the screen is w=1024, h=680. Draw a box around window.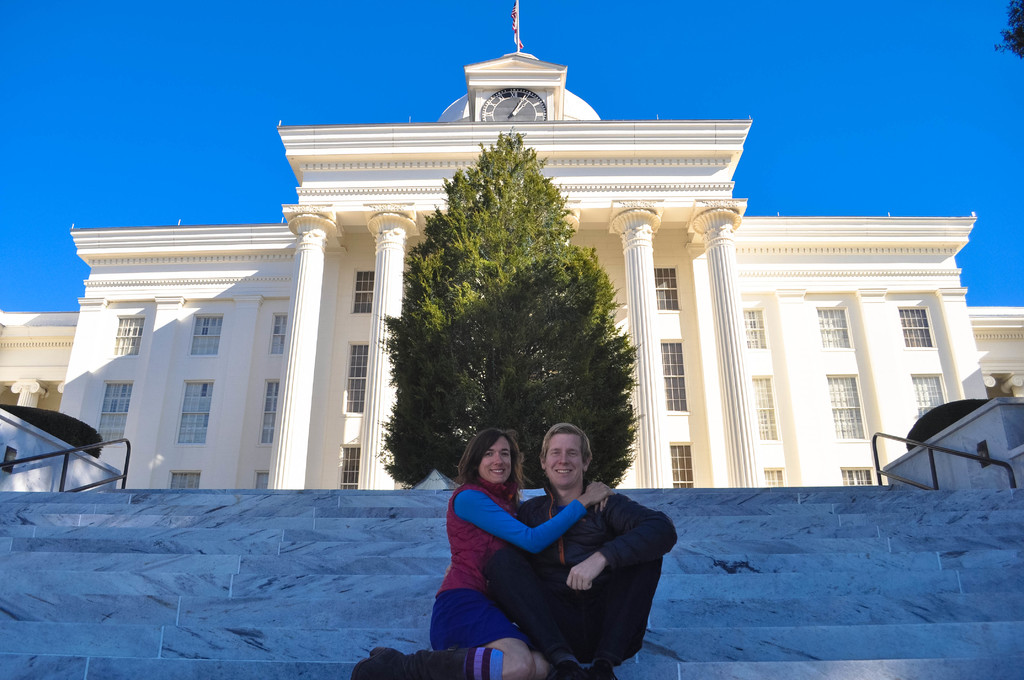
<bbox>670, 434, 698, 490</bbox>.
